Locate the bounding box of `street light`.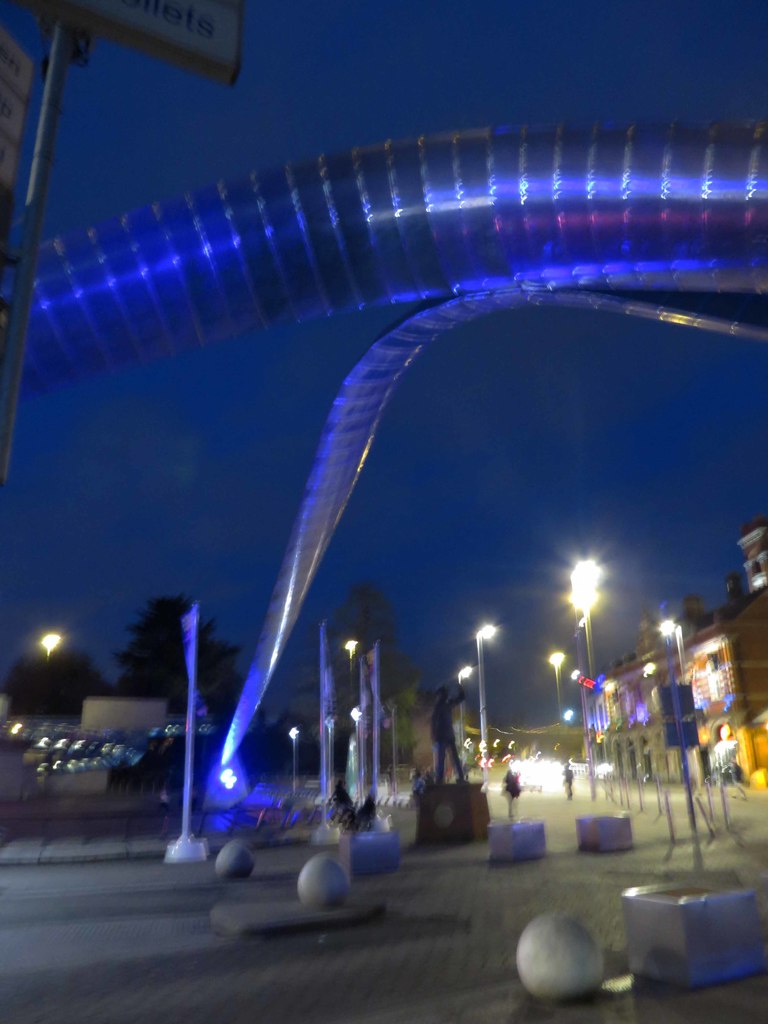
Bounding box: bbox(470, 618, 505, 756).
